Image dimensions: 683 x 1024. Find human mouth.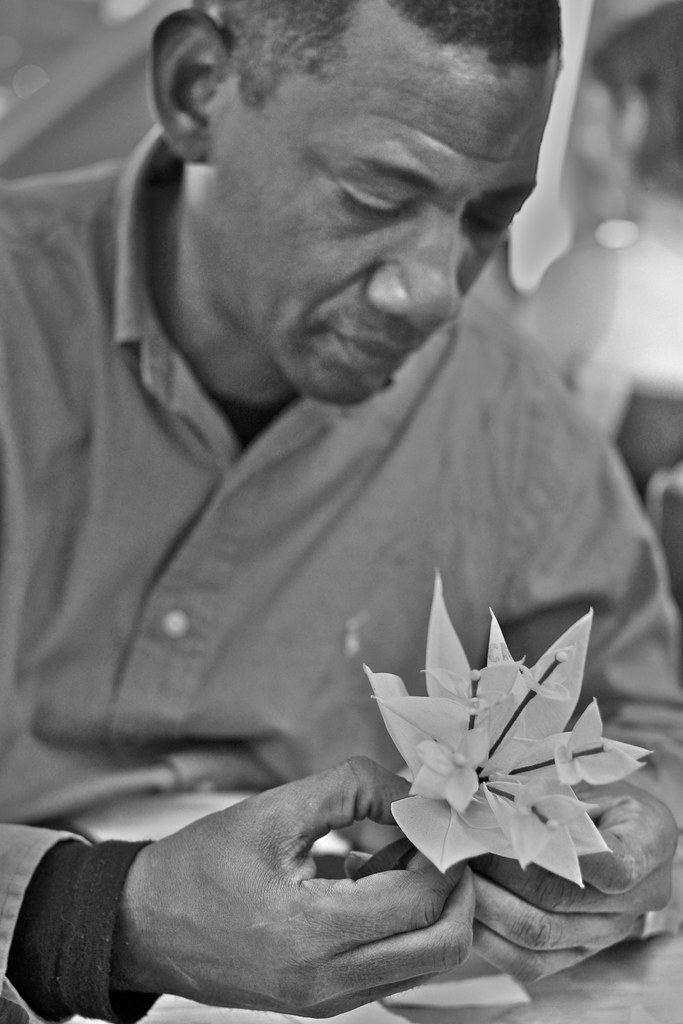
rect(326, 323, 414, 371).
